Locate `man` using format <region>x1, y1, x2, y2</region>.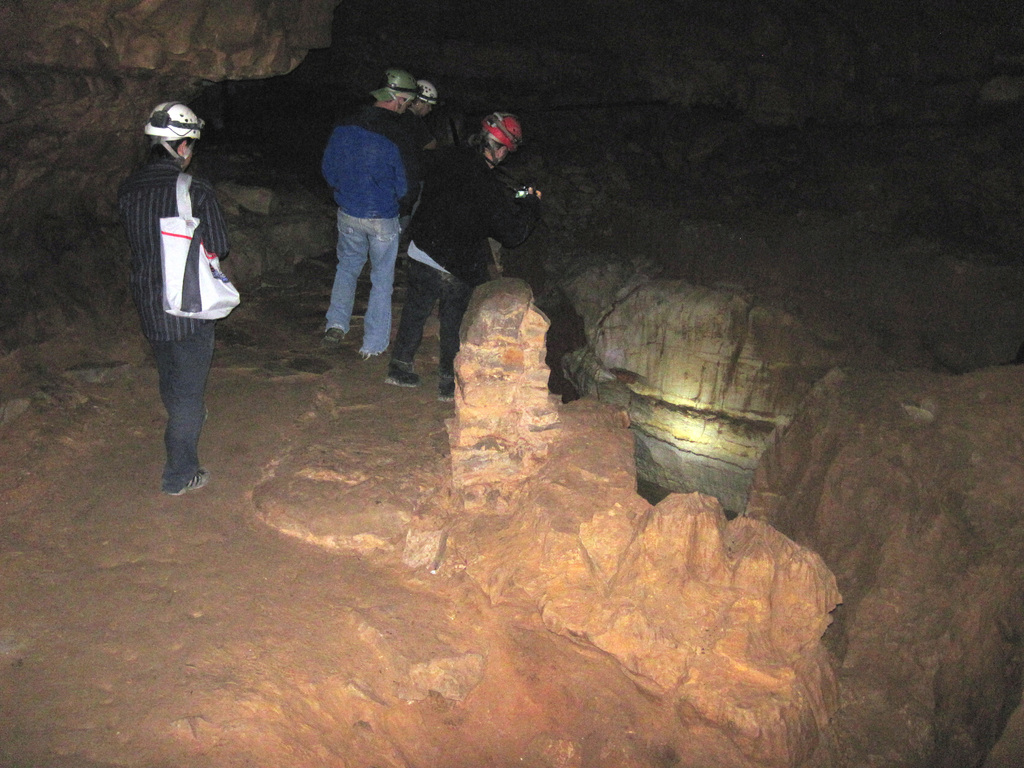
<region>380, 110, 544, 403</region>.
